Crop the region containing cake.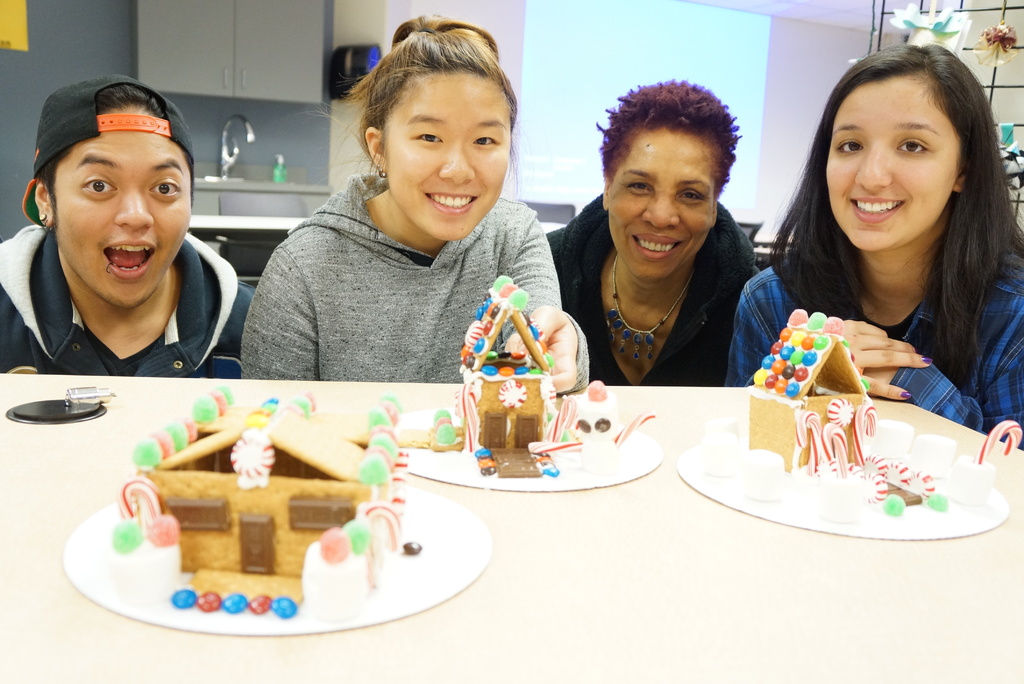
Crop region: 111/386/406/620.
